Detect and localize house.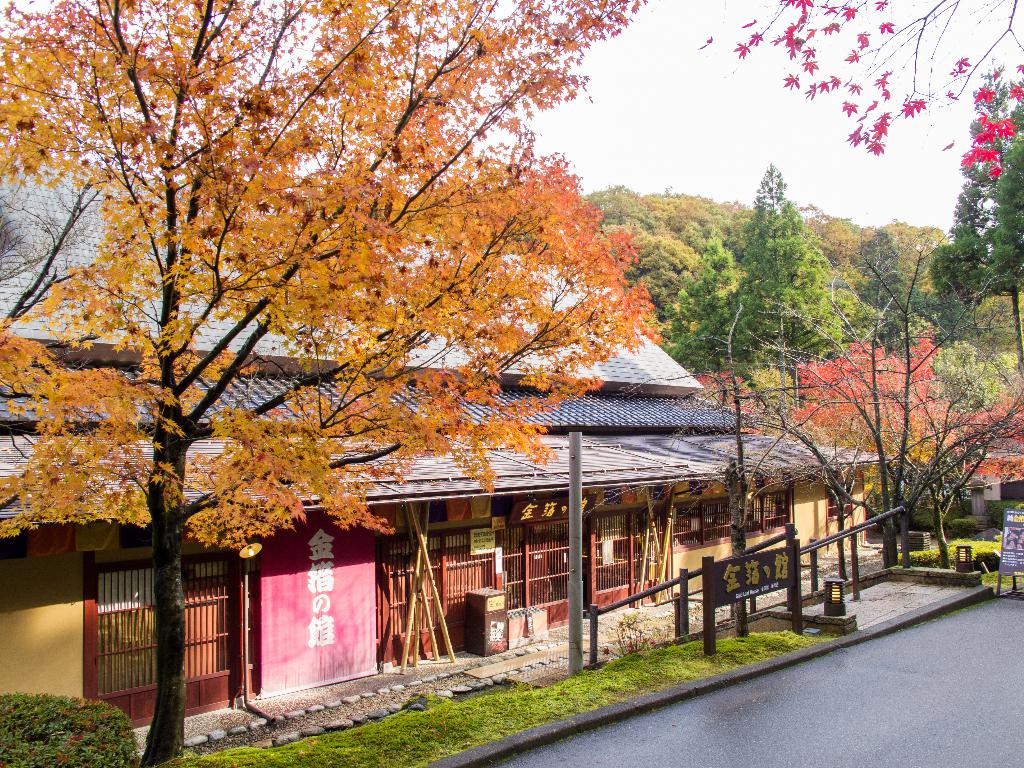
Localized at <bbox>0, 142, 892, 730</bbox>.
